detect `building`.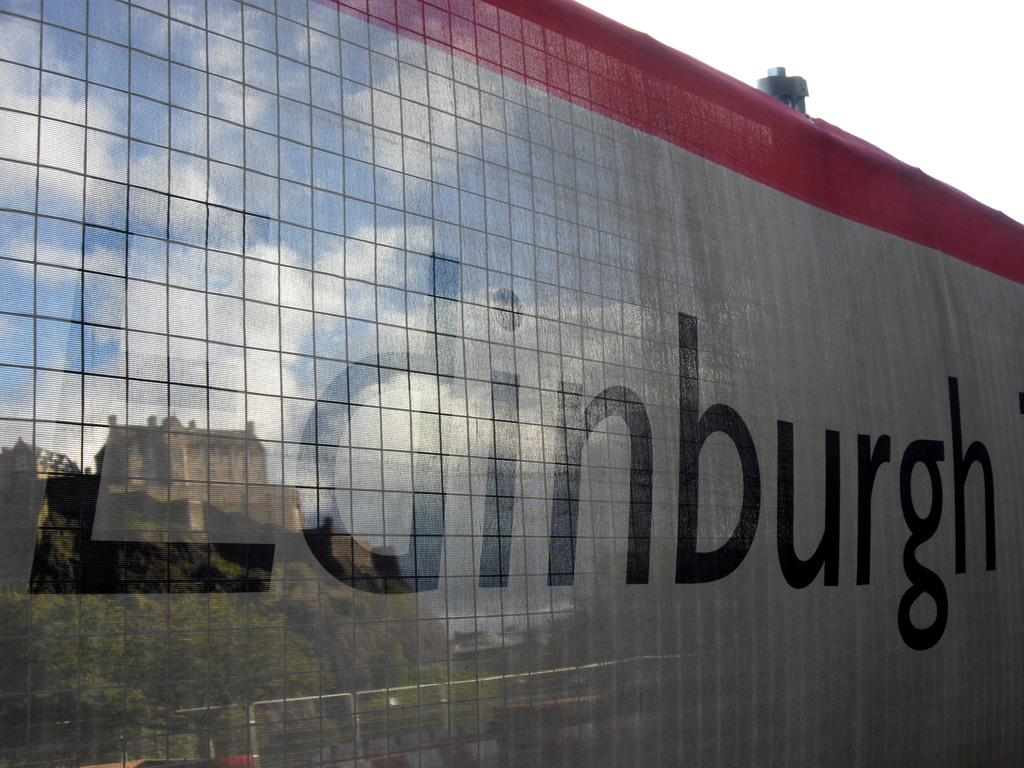
Detected at {"left": 0, "top": 0, "right": 1023, "bottom": 767}.
